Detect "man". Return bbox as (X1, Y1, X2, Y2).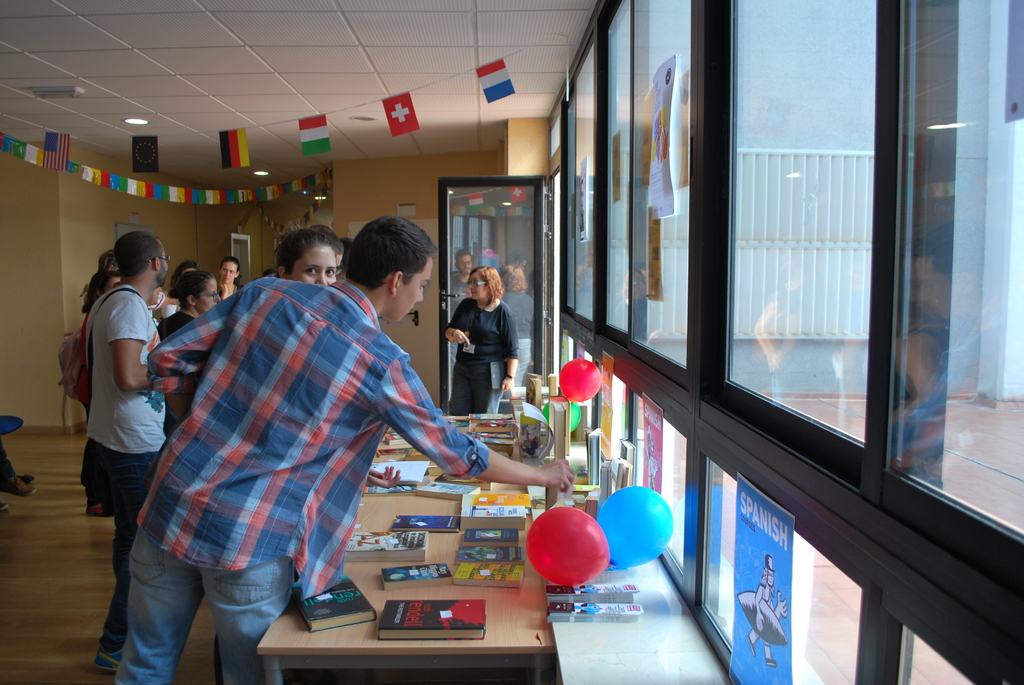
(83, 232, 170, 670).
